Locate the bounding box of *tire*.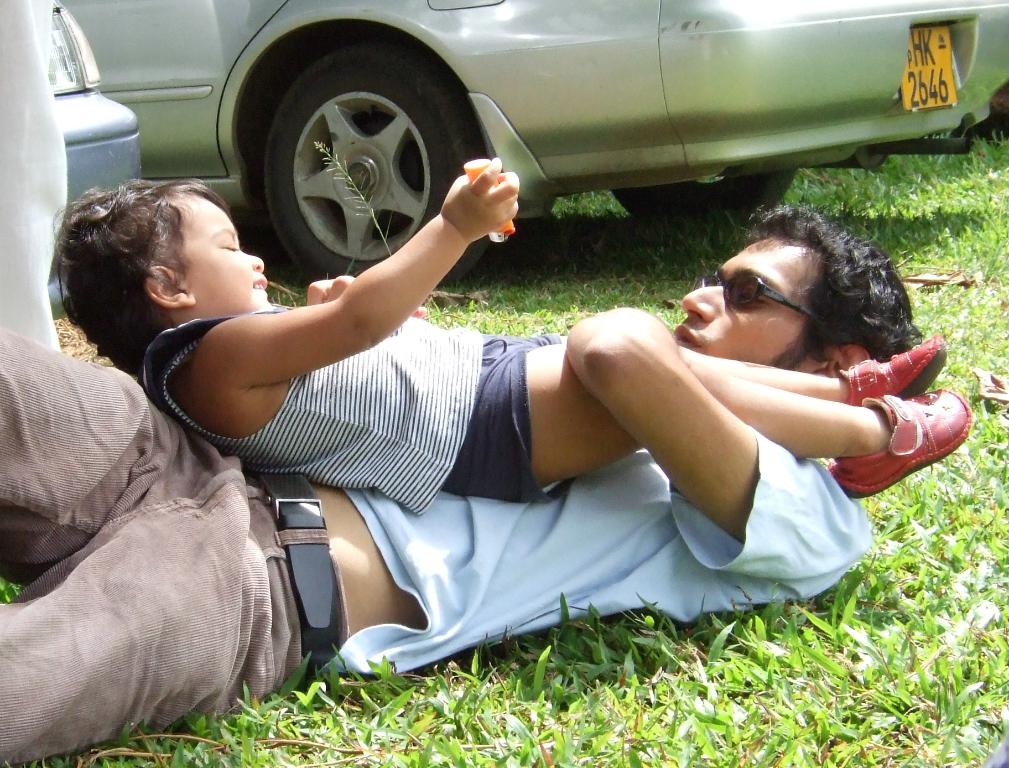
Bounding box: [613, 167, 799, 229].
